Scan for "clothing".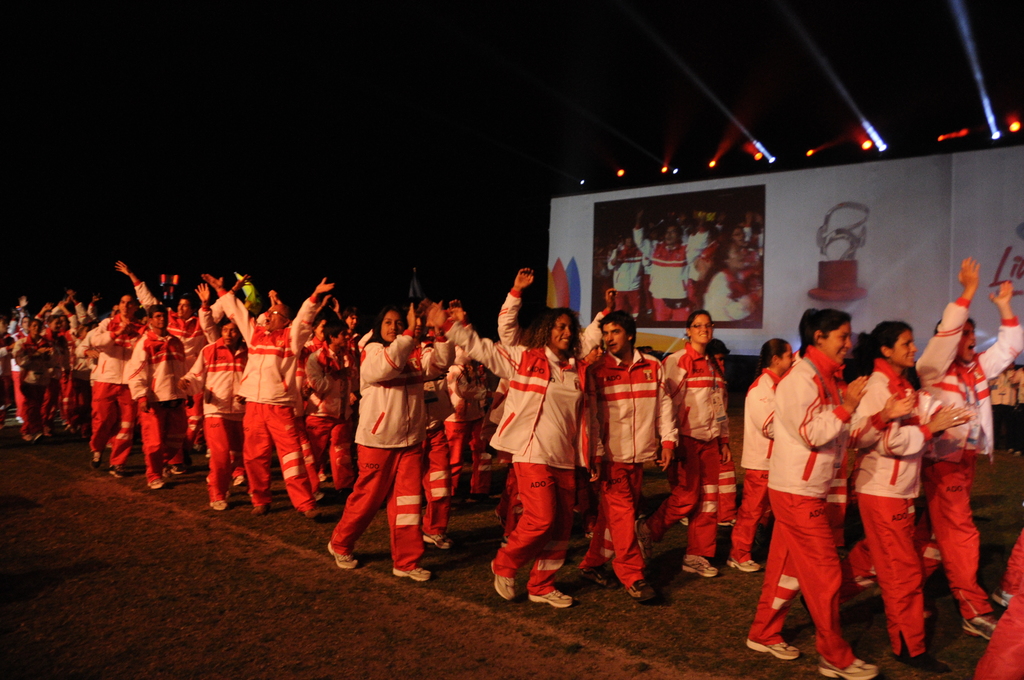
Scan result: bbox=[644, 341, 728, 558].
